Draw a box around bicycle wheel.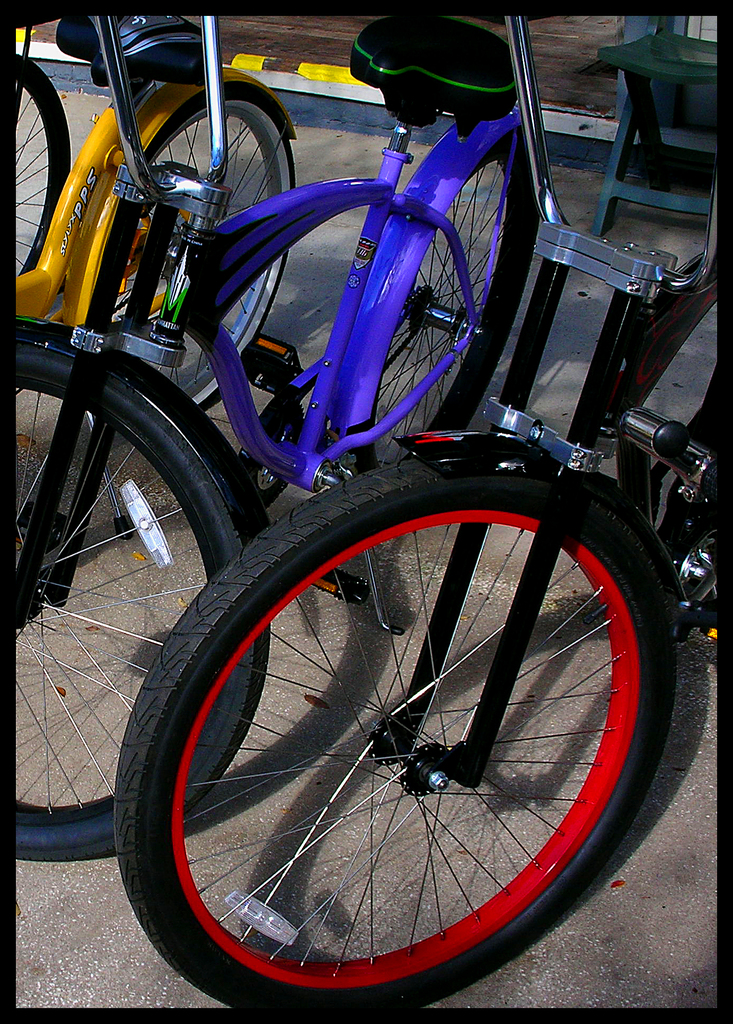
[x1=12, y1=319, x2=266, y2=865].
